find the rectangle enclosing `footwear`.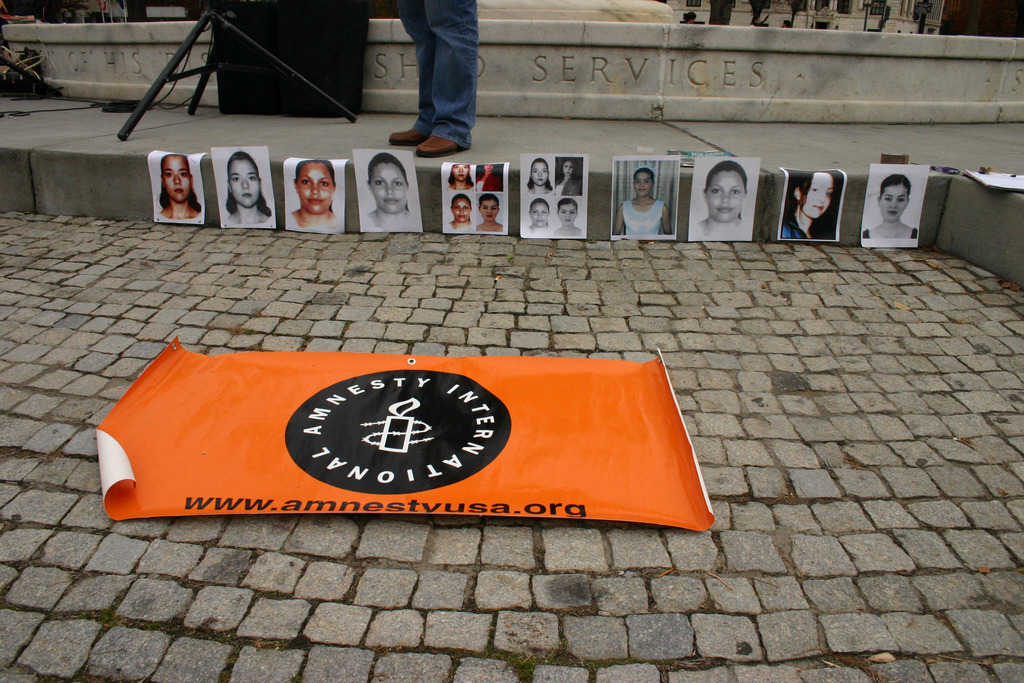
bbox=[390, 128, 433, 149].
